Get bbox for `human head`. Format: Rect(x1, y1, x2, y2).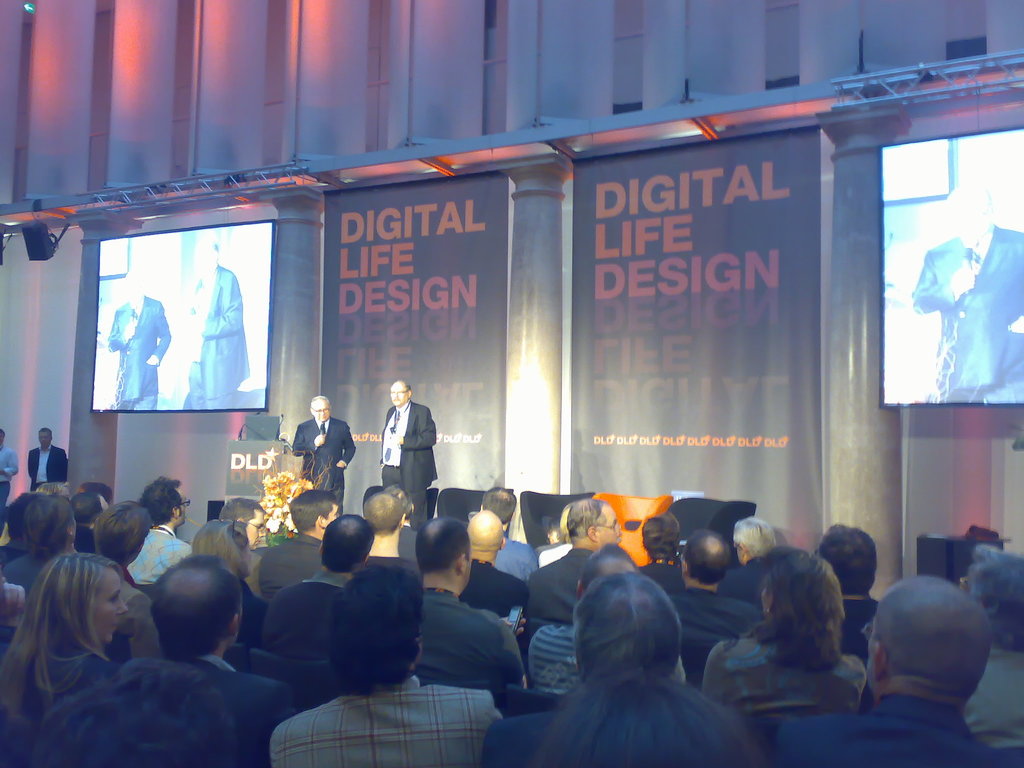
Rect(869, 574, 1005, 724).
